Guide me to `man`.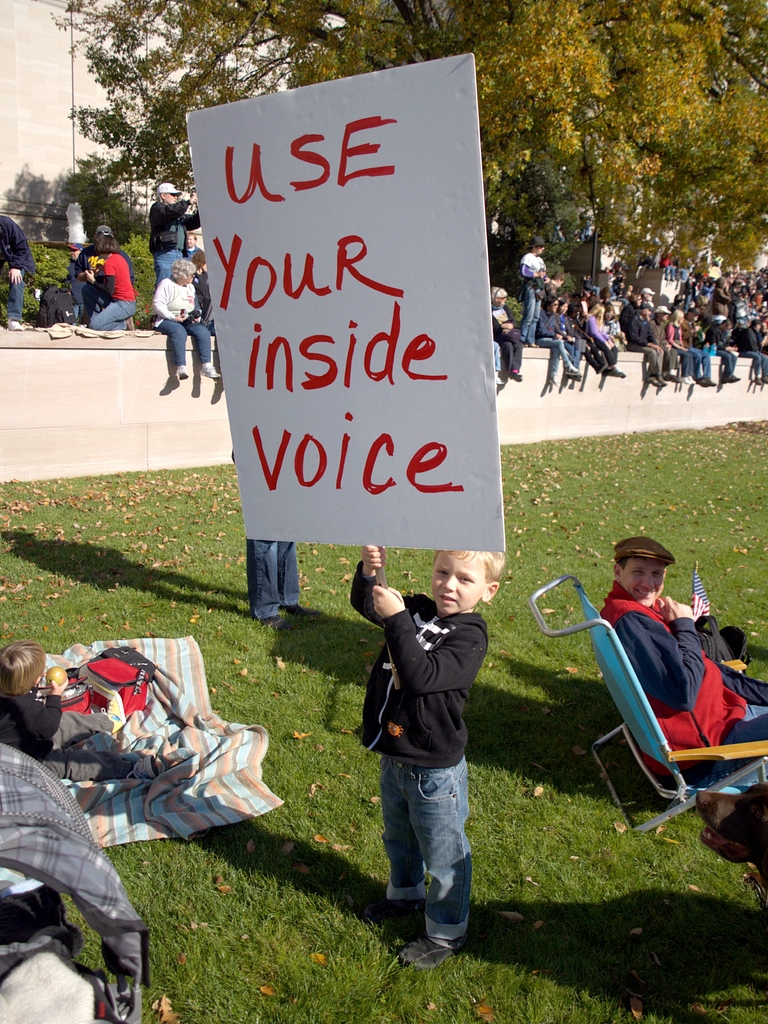
Guidance: bbox=(151, 180, 199, 293).
